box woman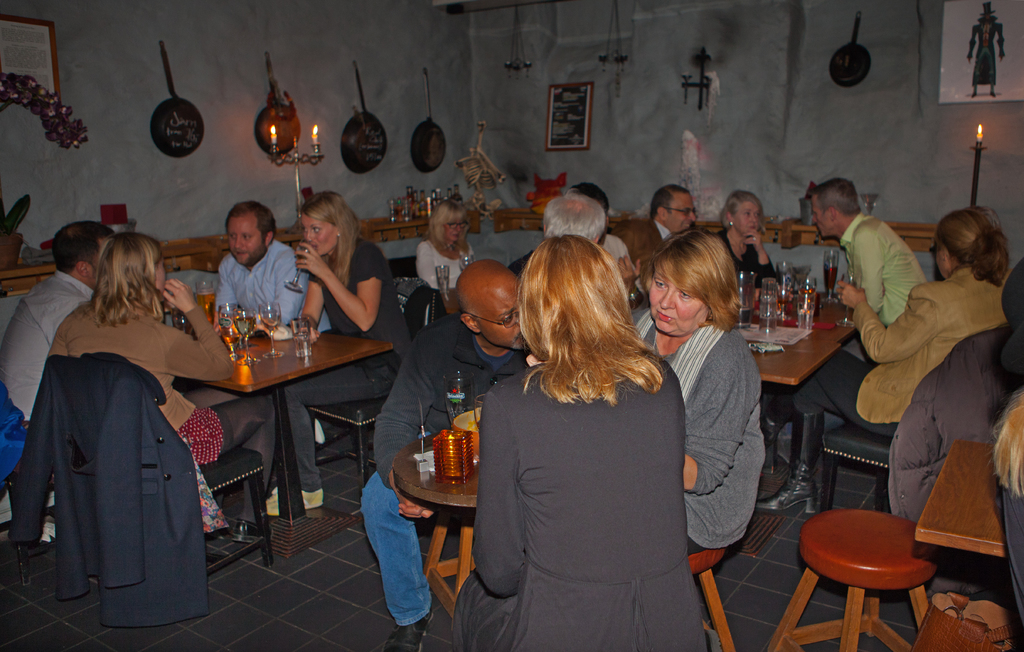
crop(261, 182, 406, 524)
